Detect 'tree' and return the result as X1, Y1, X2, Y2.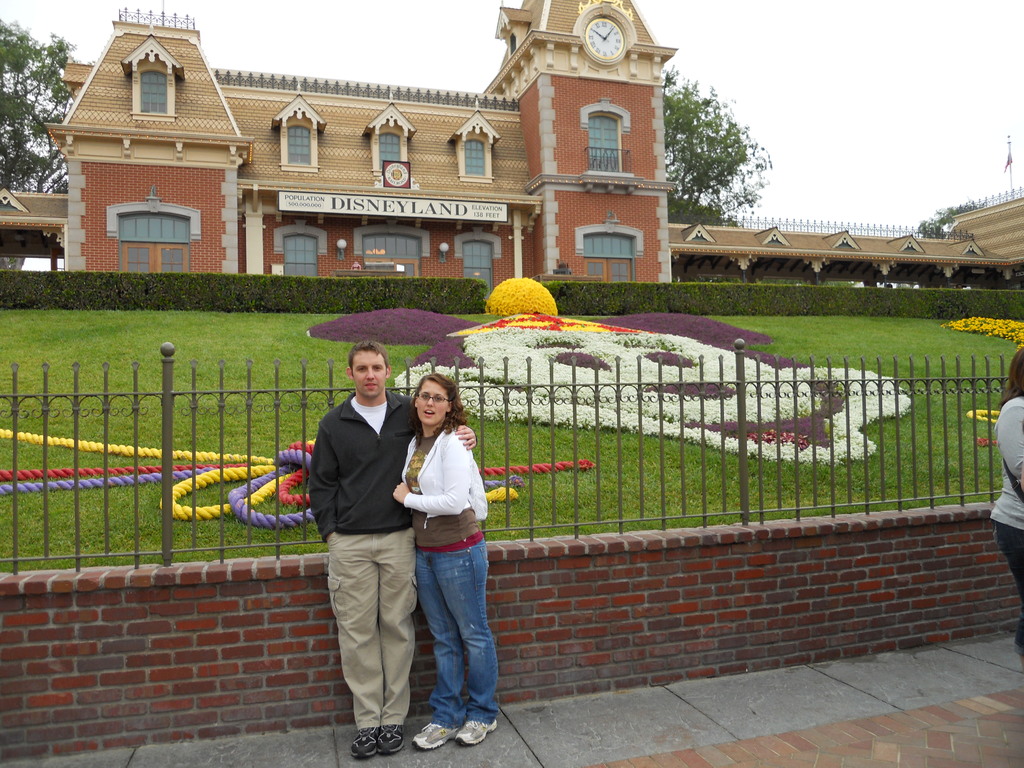
653, 68, 800, 245.
